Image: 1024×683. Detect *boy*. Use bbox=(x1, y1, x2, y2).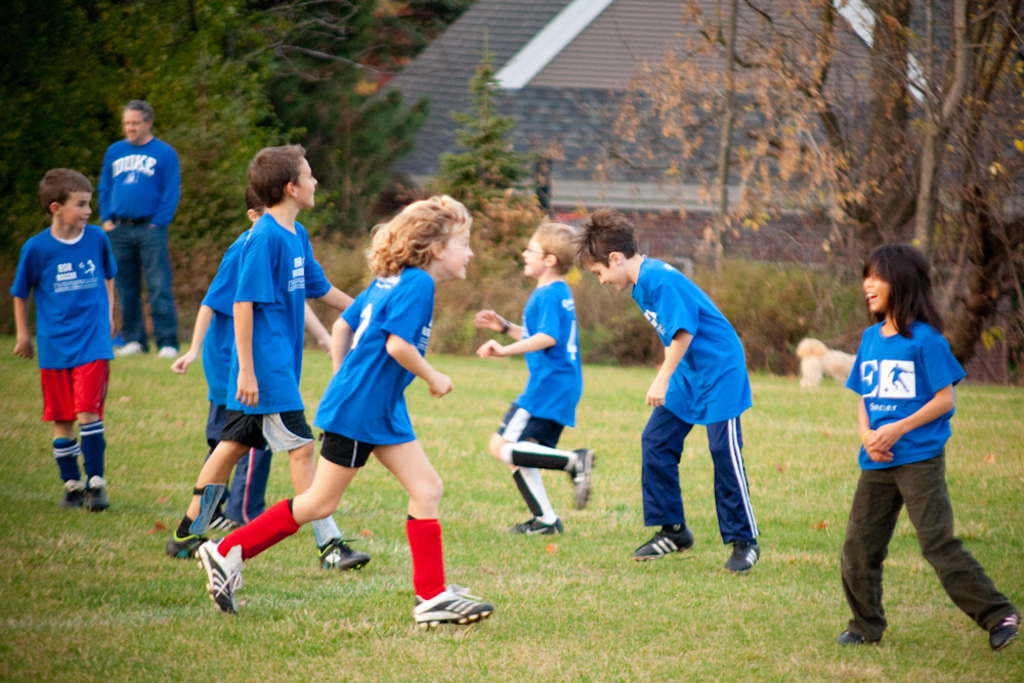
bbox=(473, 222, 594, 537).
